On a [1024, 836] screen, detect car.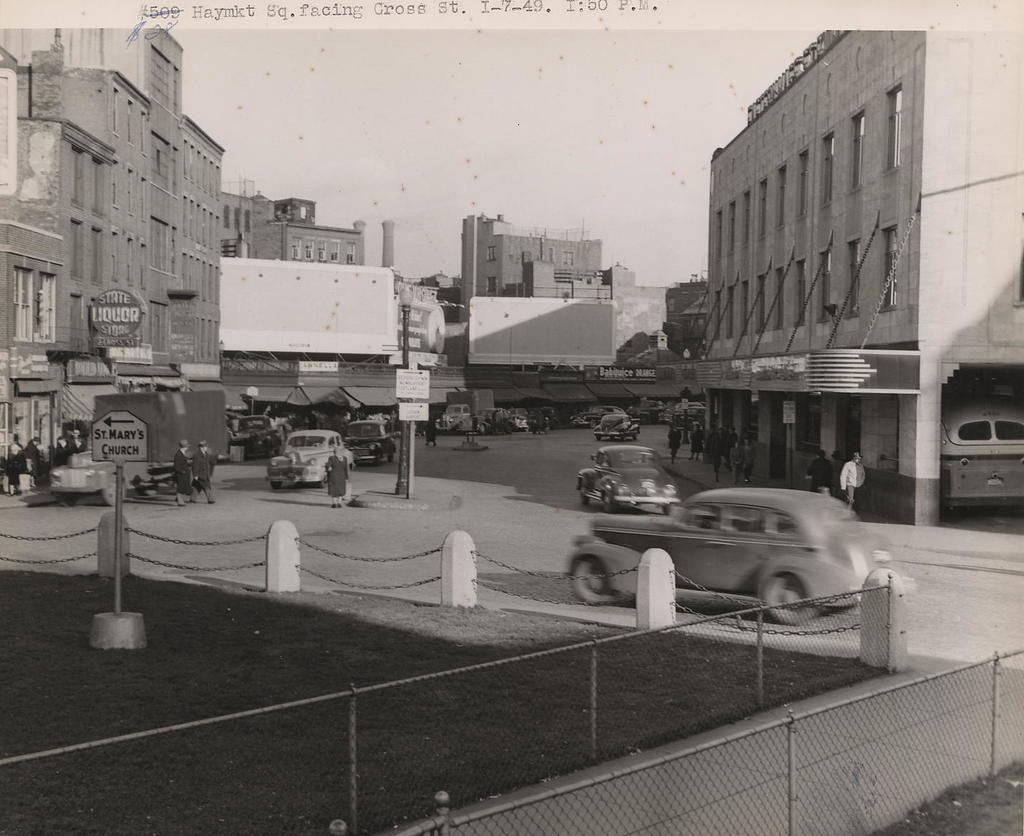
left=566, top=487, right=916, bottom=623.
